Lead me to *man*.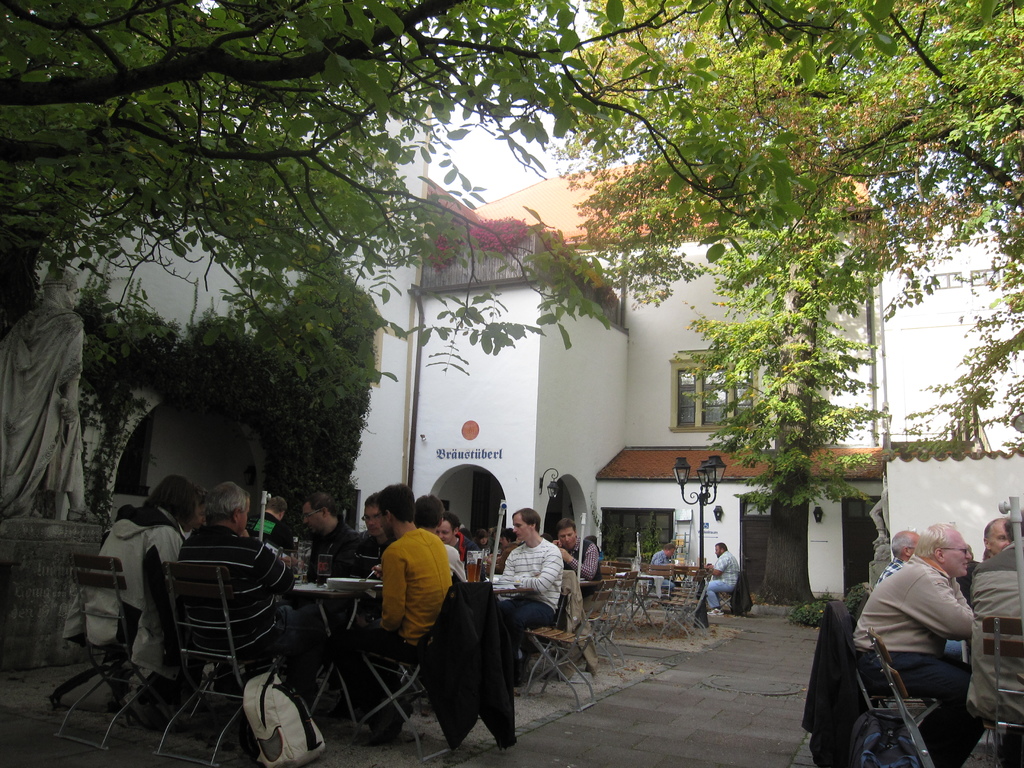
Lead to detection(176, 474, 298, 696).
